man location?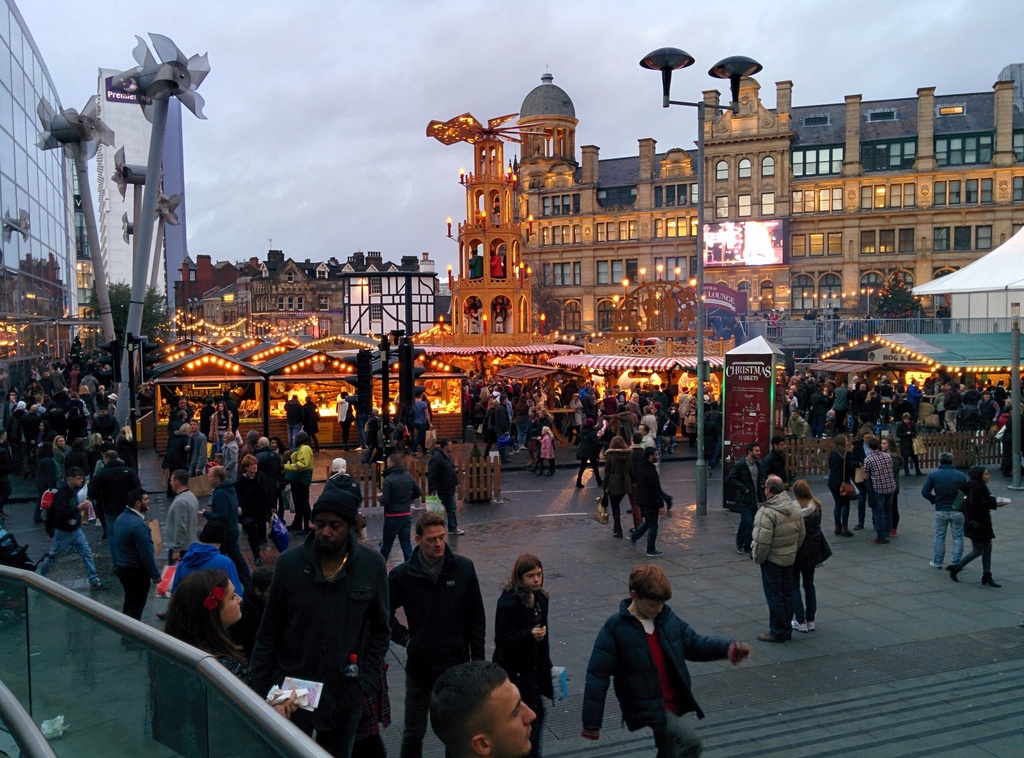
34 466 115 598
